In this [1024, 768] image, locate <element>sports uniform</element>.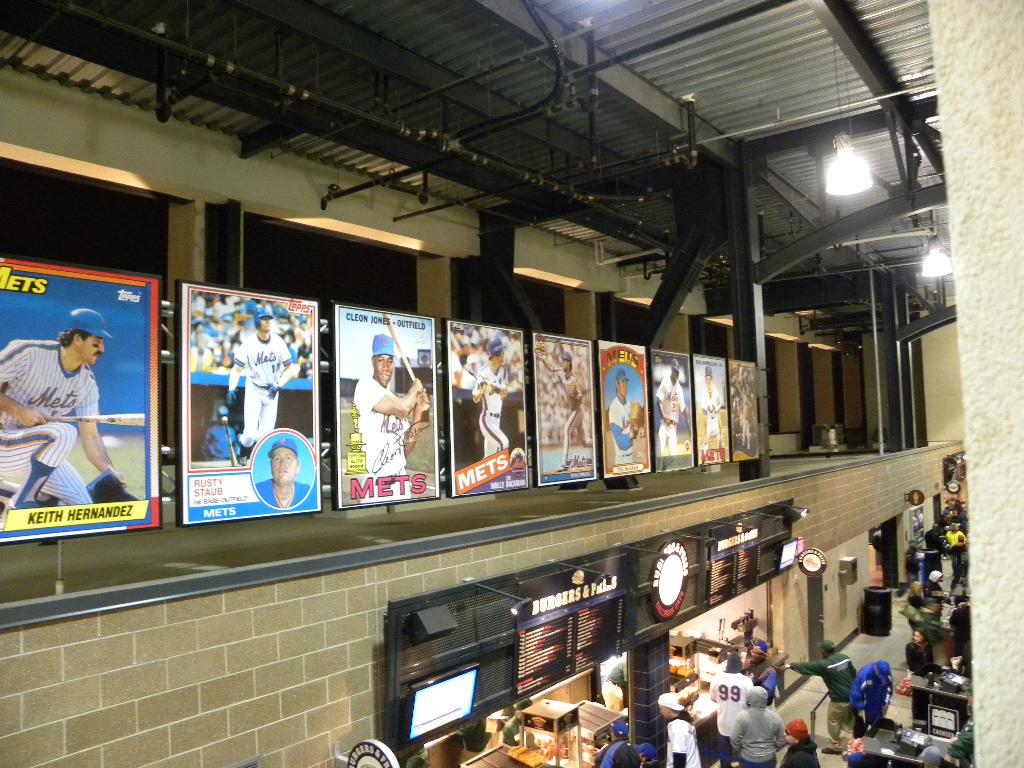
Bounding box: 690 383 722 456.
